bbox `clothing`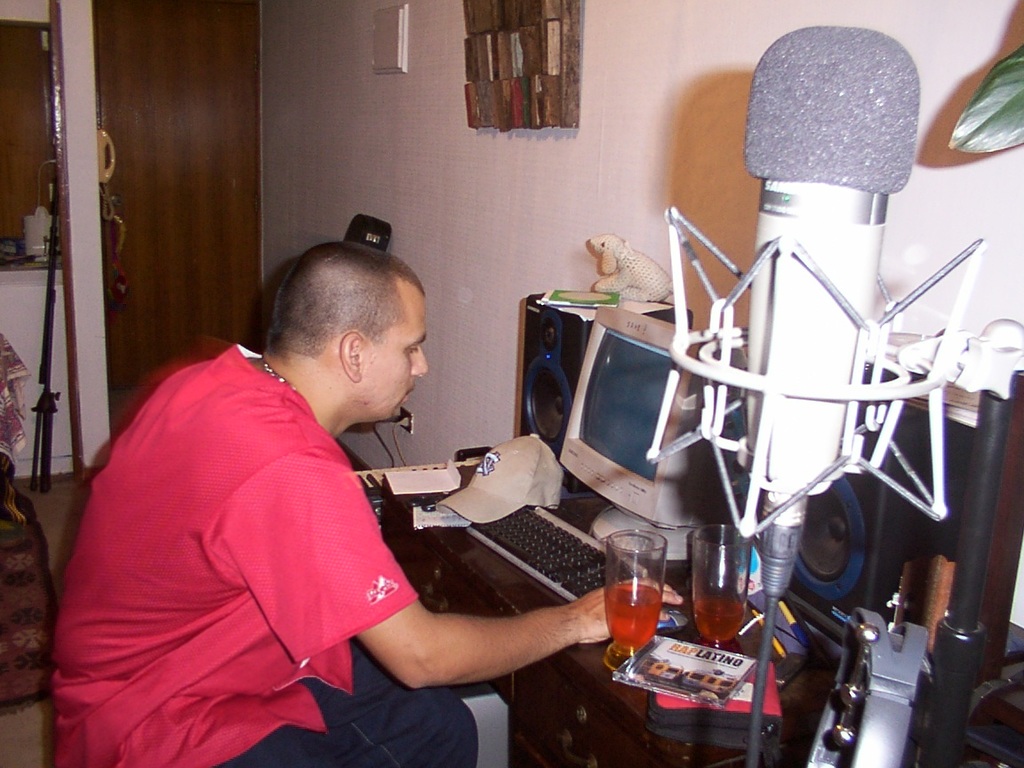
(57, 302, 464, 750)
